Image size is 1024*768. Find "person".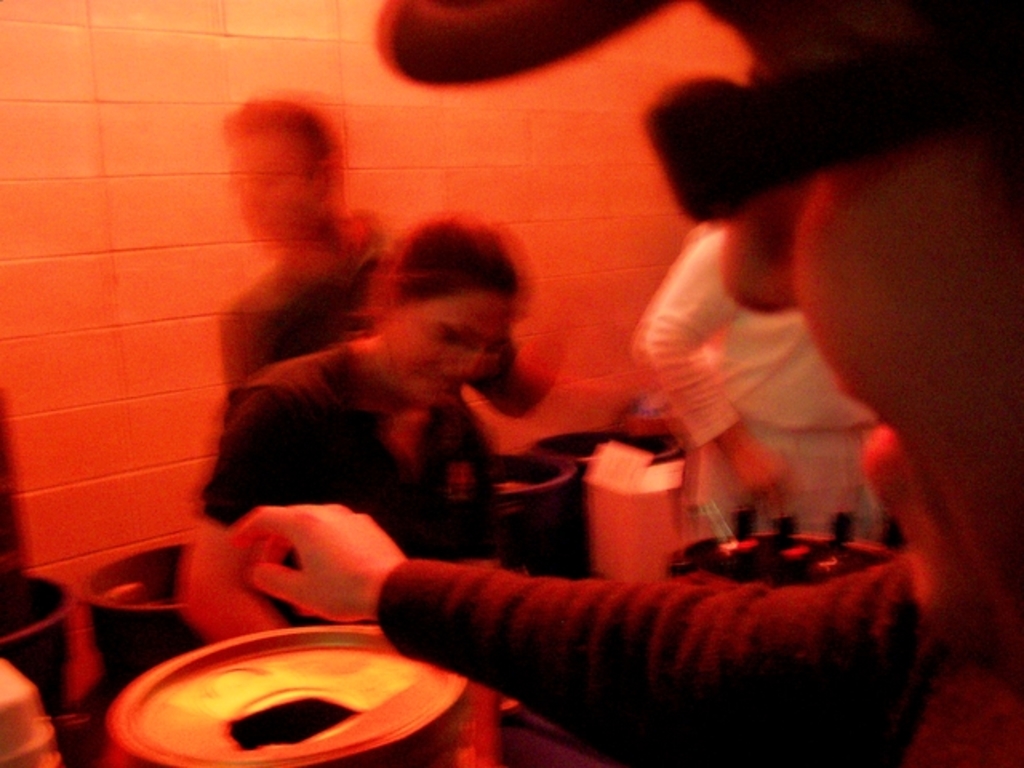
box(208, 93, 397, 400).
